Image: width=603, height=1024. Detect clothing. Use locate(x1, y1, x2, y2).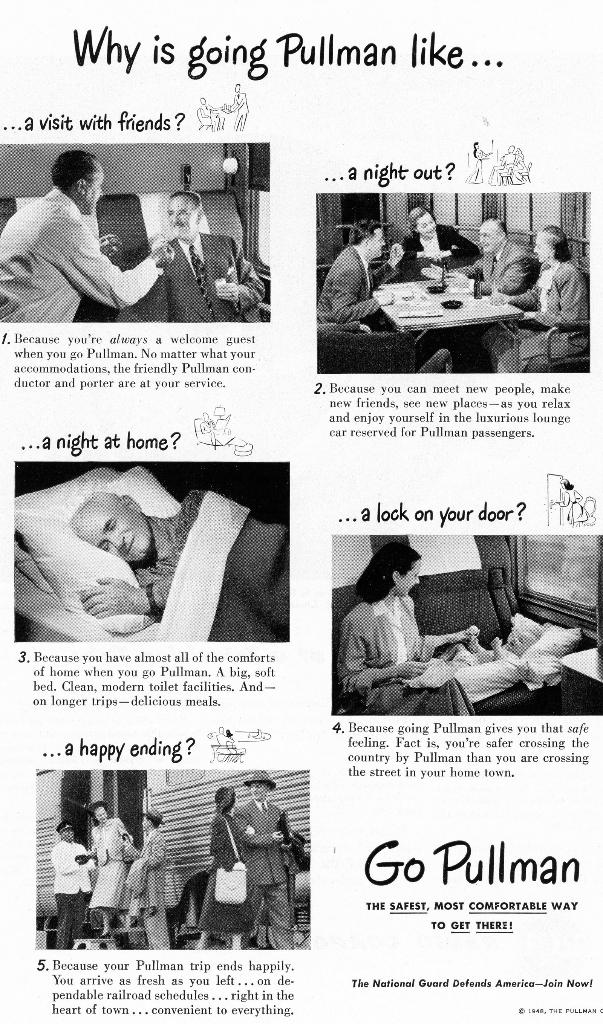
locate(240, 804, 293, 956).
